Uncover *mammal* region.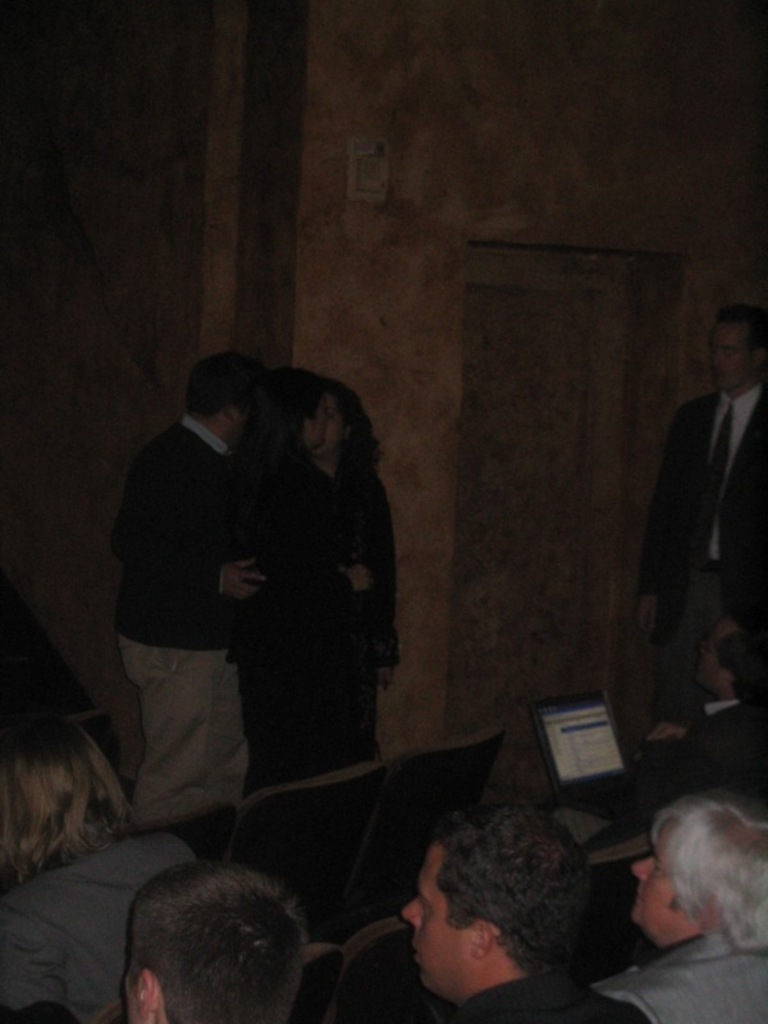
Uncovered: l=113, t=340, r=261, b=823.
